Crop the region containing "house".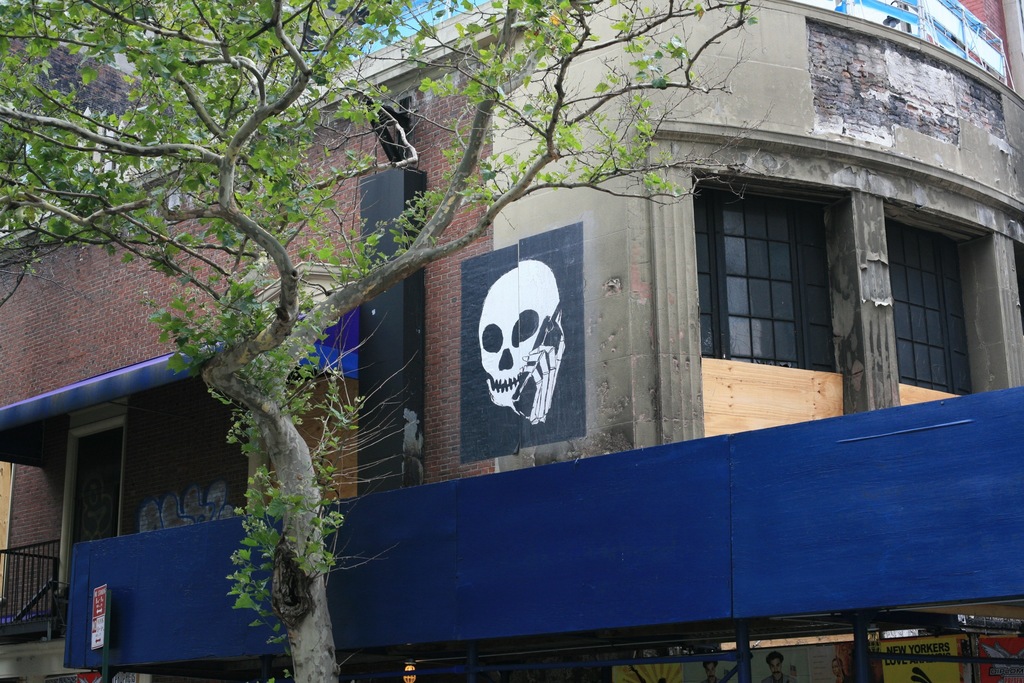
Crop region: x1=0 y1=0 x2=1023 y2=682.
